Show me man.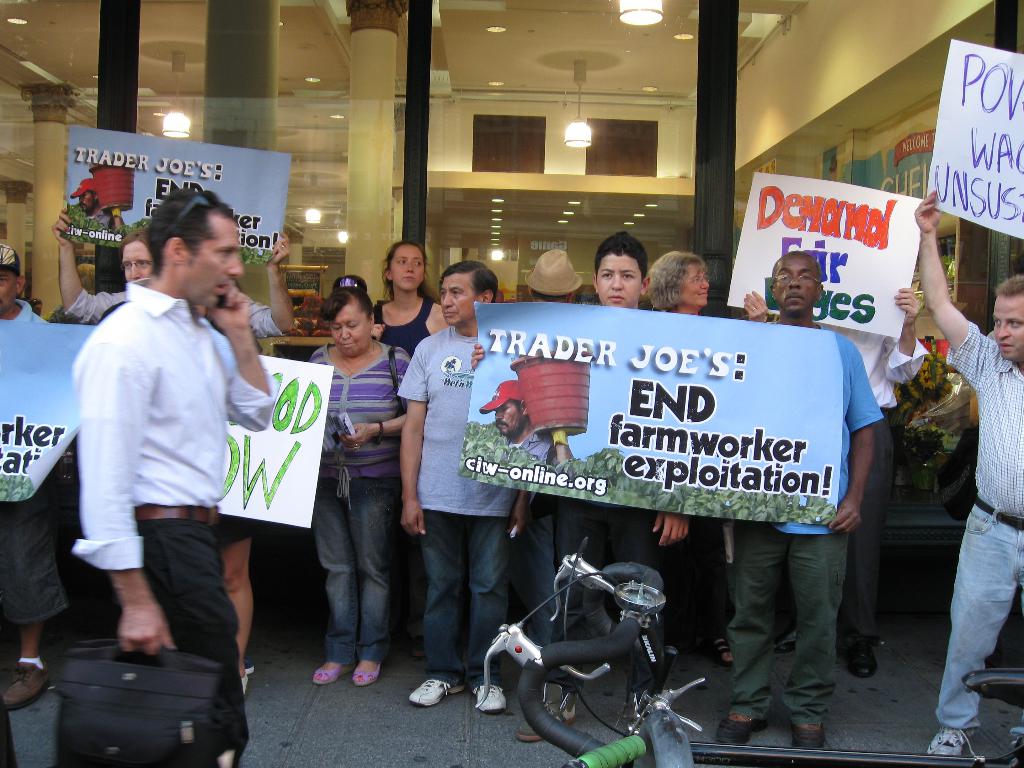
man is here: detection(0, 237, 79, 712).
